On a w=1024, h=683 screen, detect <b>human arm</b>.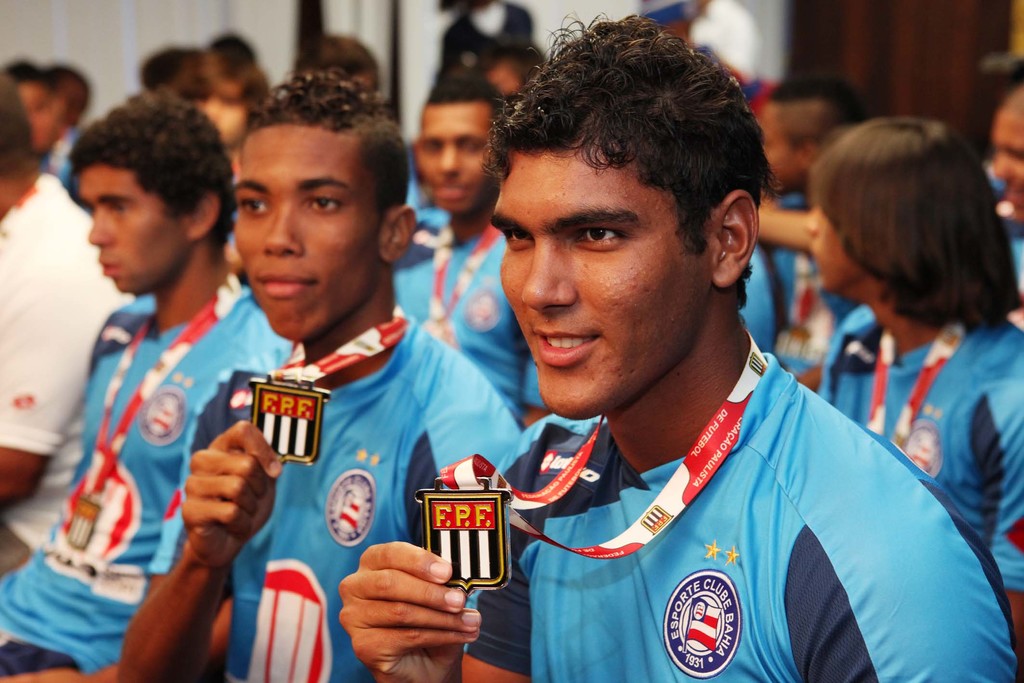
box=[118, 393, 289, 682].
